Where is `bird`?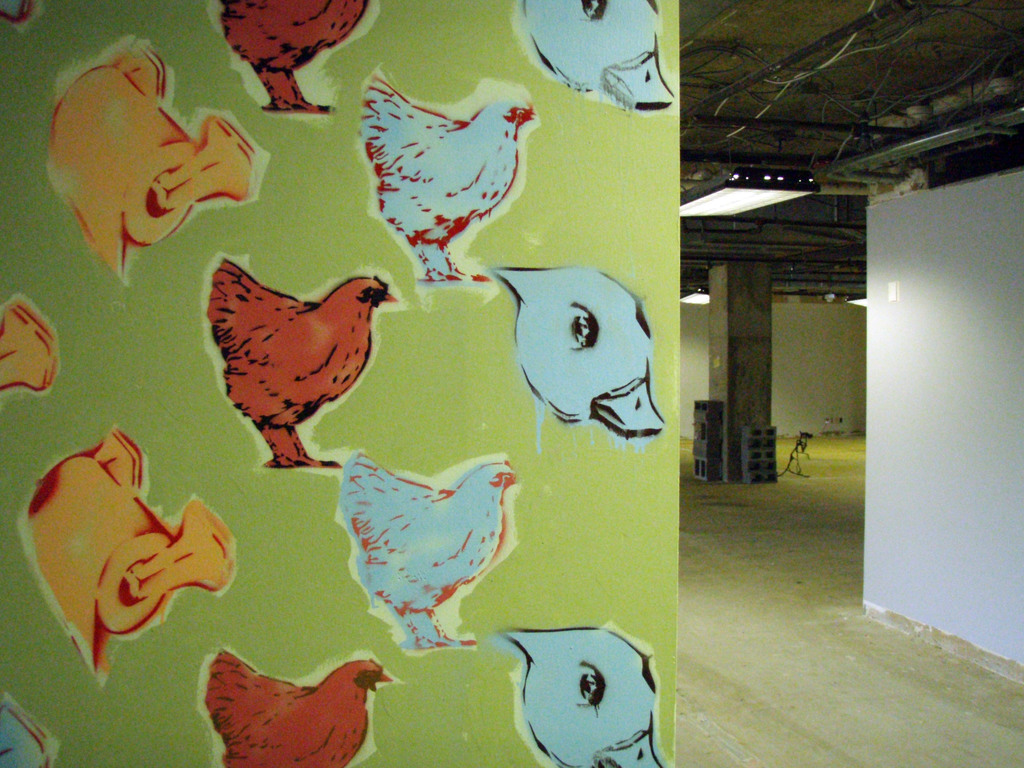
<bbox>358, 84, 537, 281</bbox>.
